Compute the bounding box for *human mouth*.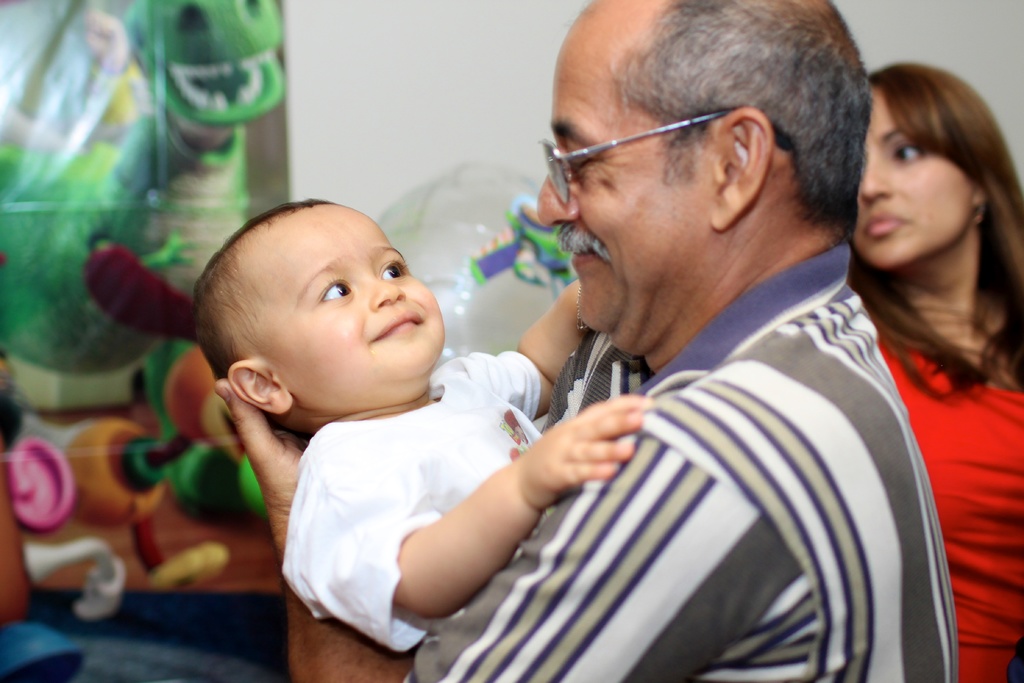
bbox=(562, 242, 602, 272).
